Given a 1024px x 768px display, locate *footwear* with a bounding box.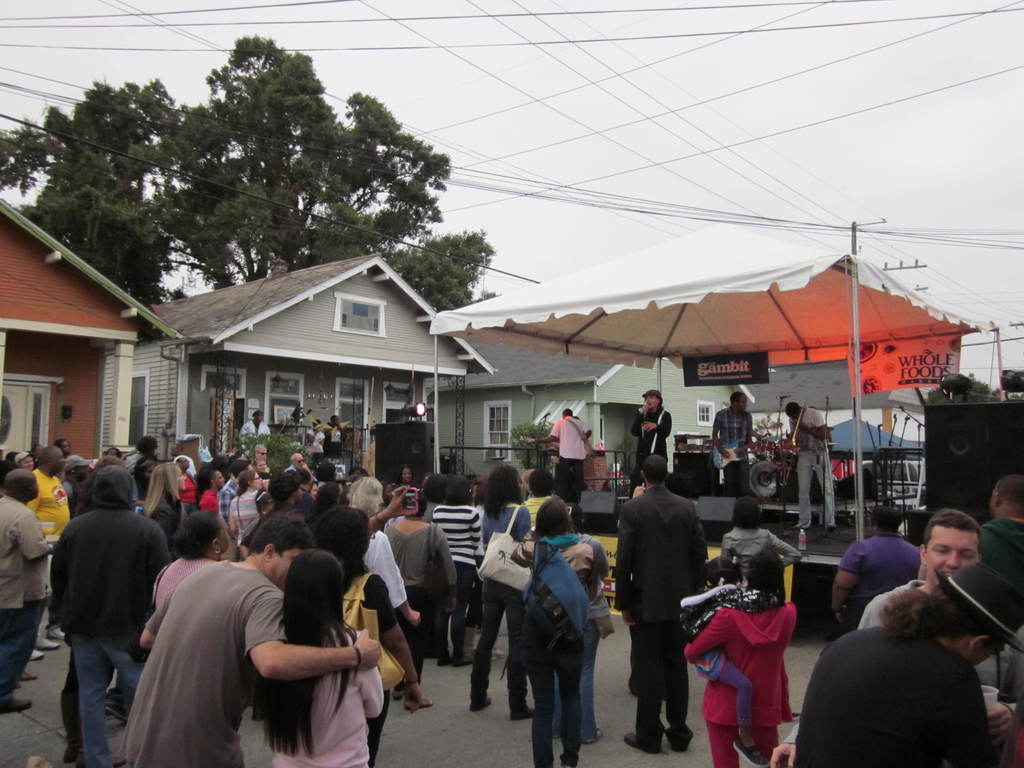
Located: bbox=(440, 658, 453, 664).
